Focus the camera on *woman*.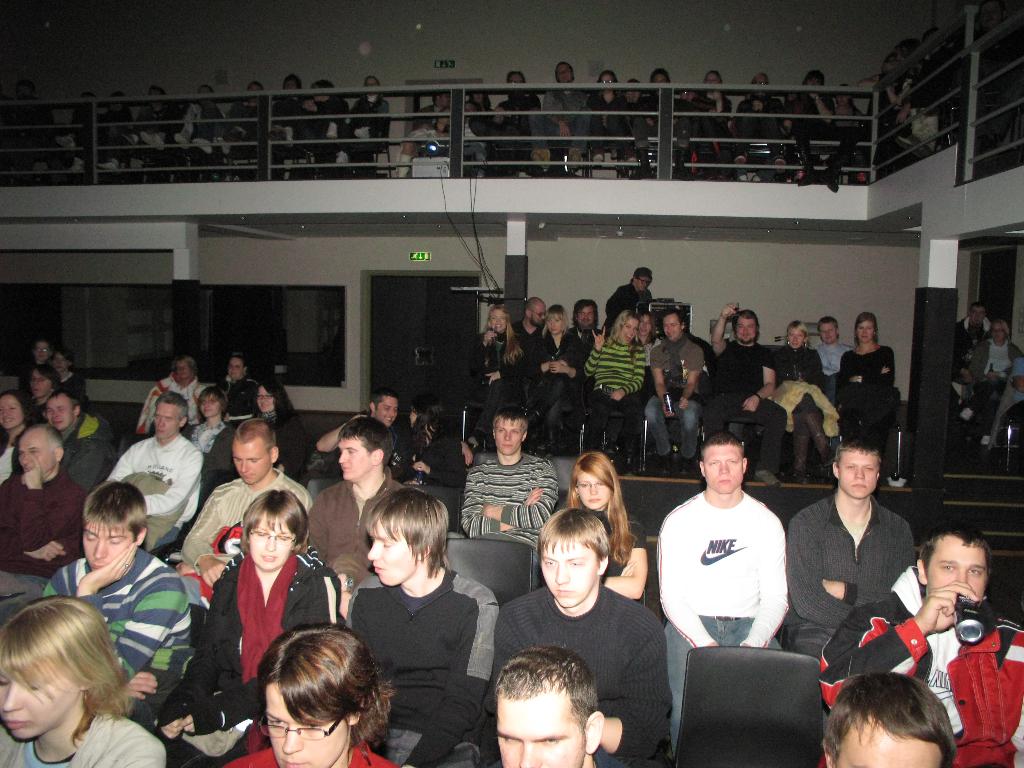
Focus region: {"x1": 179, "y1": 391, "x2": 238, "y2": 483}.
